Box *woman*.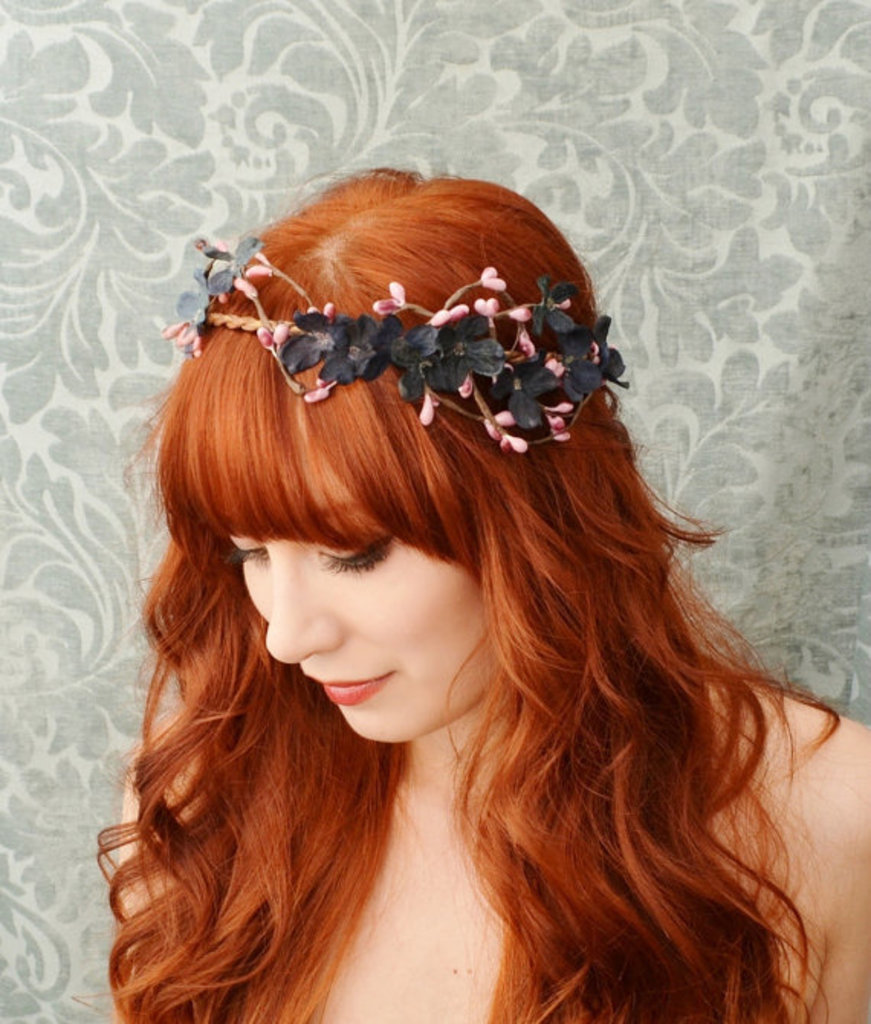
<bbox>41, 165, 848, 1013</bbox>.
